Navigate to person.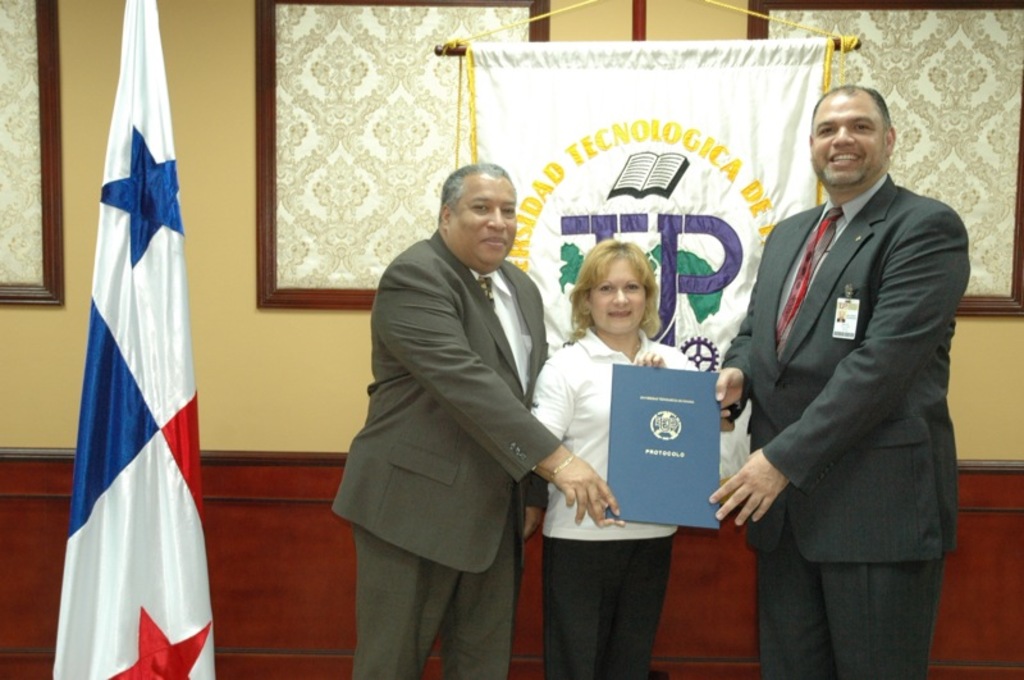
Navigation target: [x1=703, y1=81, x2=974, y2=679].
